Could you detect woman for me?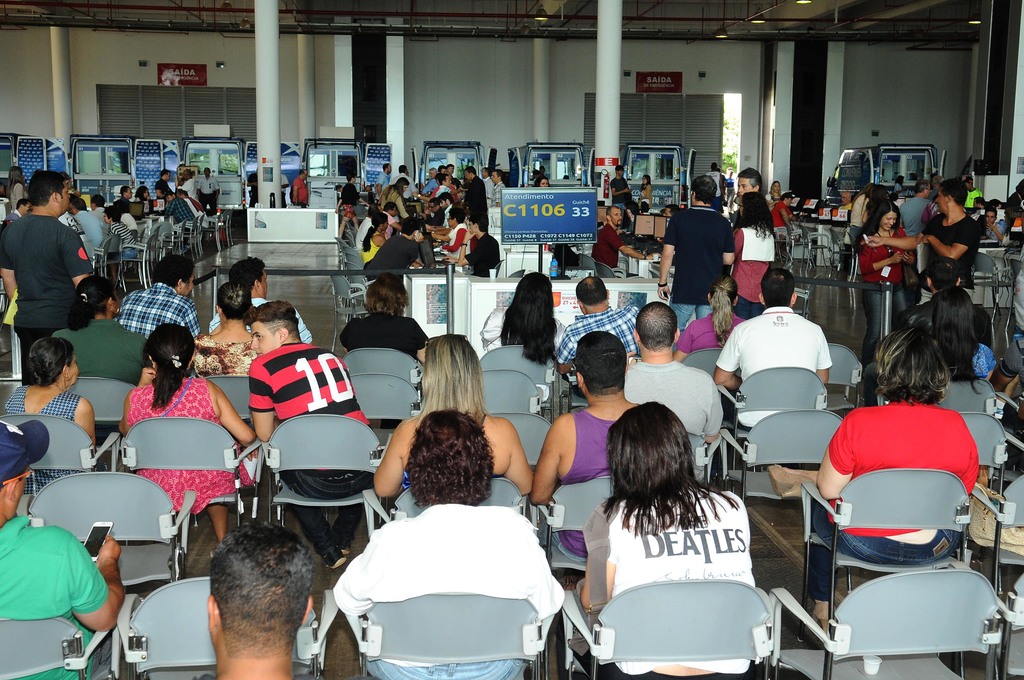
Detection result: Rect(438, 207, 471, 259).
